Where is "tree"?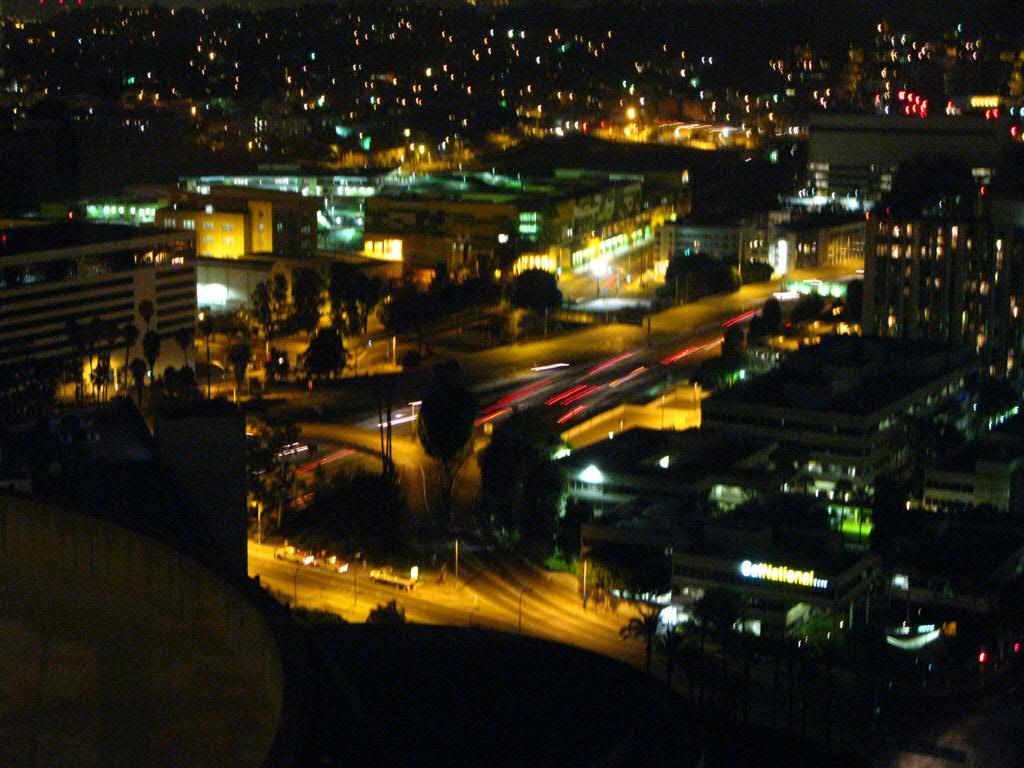
x1=128, y1=358, x2=153, y2=410.
